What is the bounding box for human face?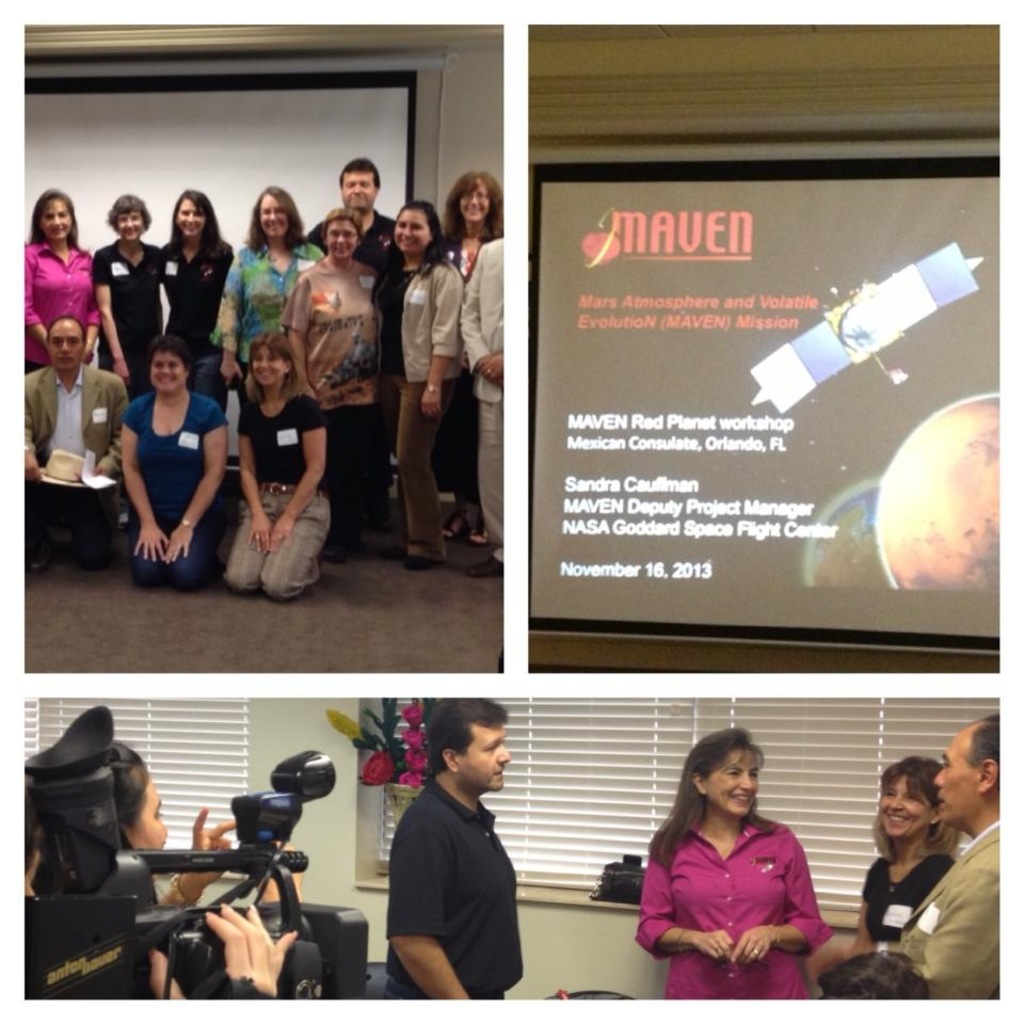
Rect(43, 201, 71, 240).
